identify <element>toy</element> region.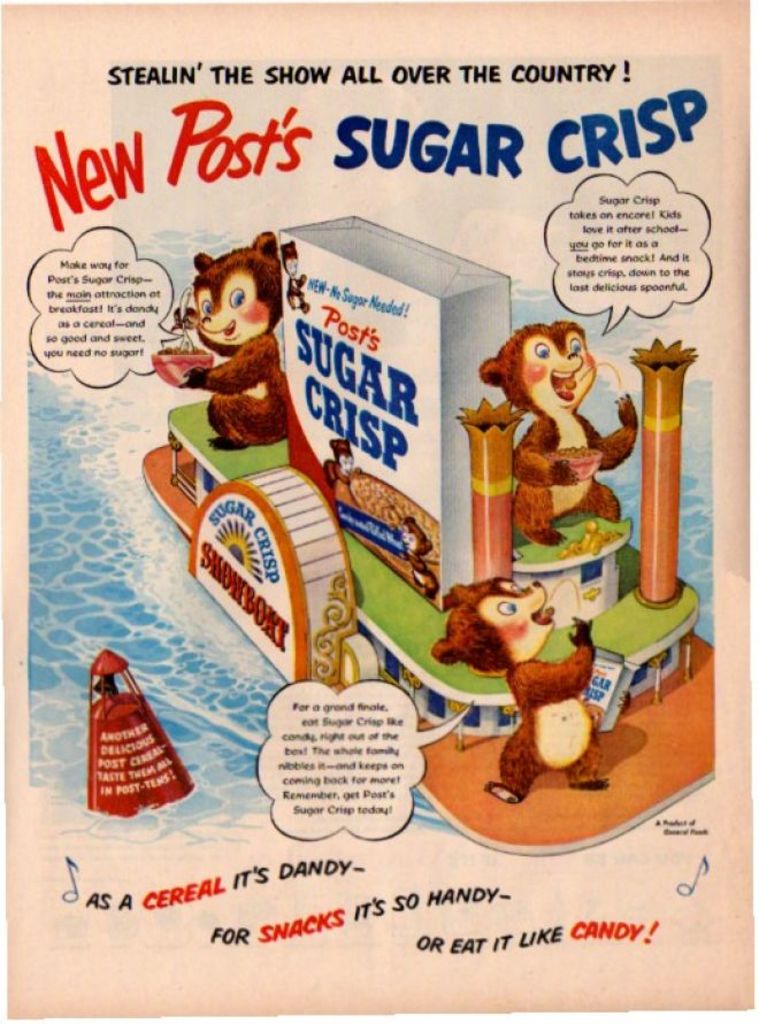
Region: (x1=458, y1=580, x2=615, y2=796).
